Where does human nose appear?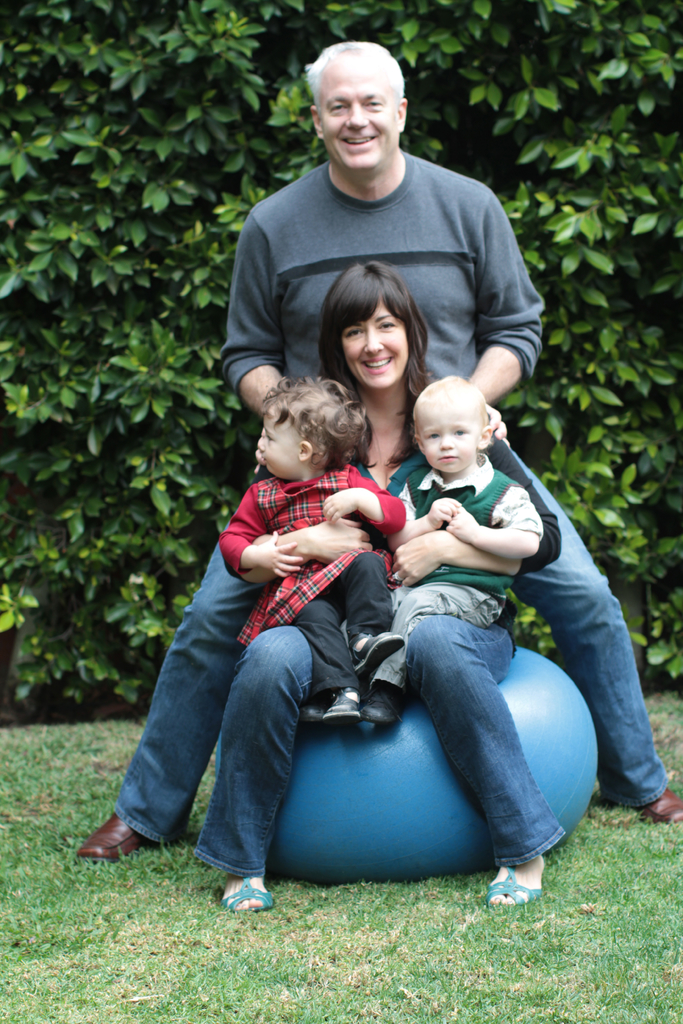
Appears at (x1=442, y1=435, x2=453, y2=452).
